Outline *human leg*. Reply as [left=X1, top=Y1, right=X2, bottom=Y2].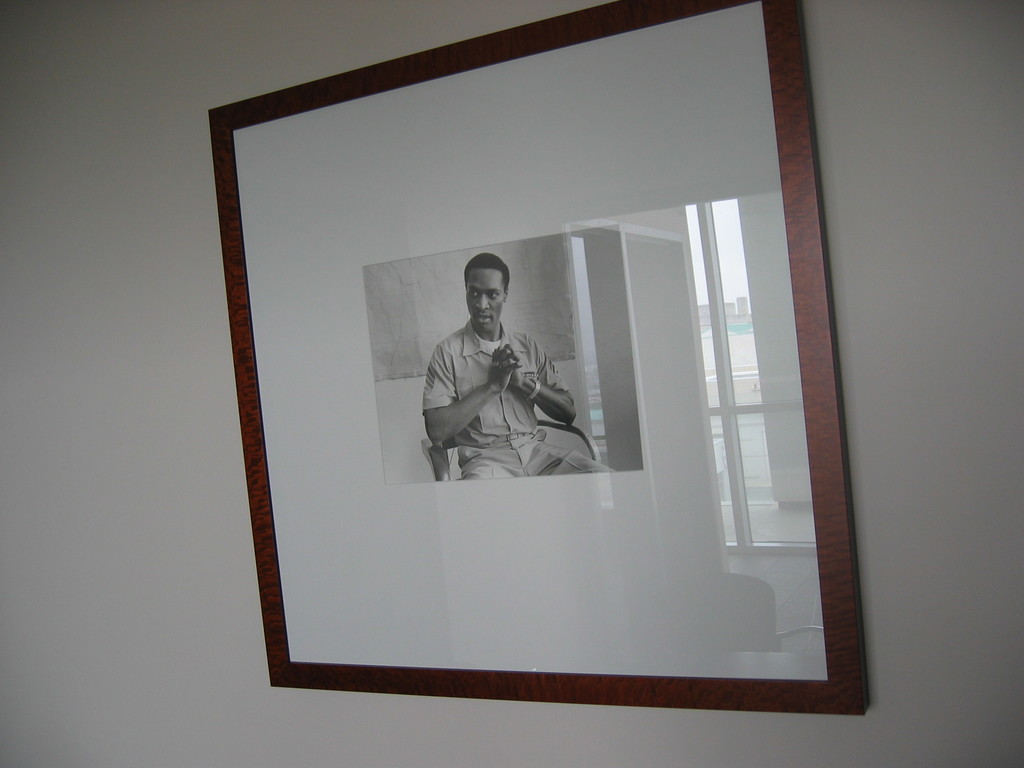
[left=461, top=422, right=535, bottom=479].
